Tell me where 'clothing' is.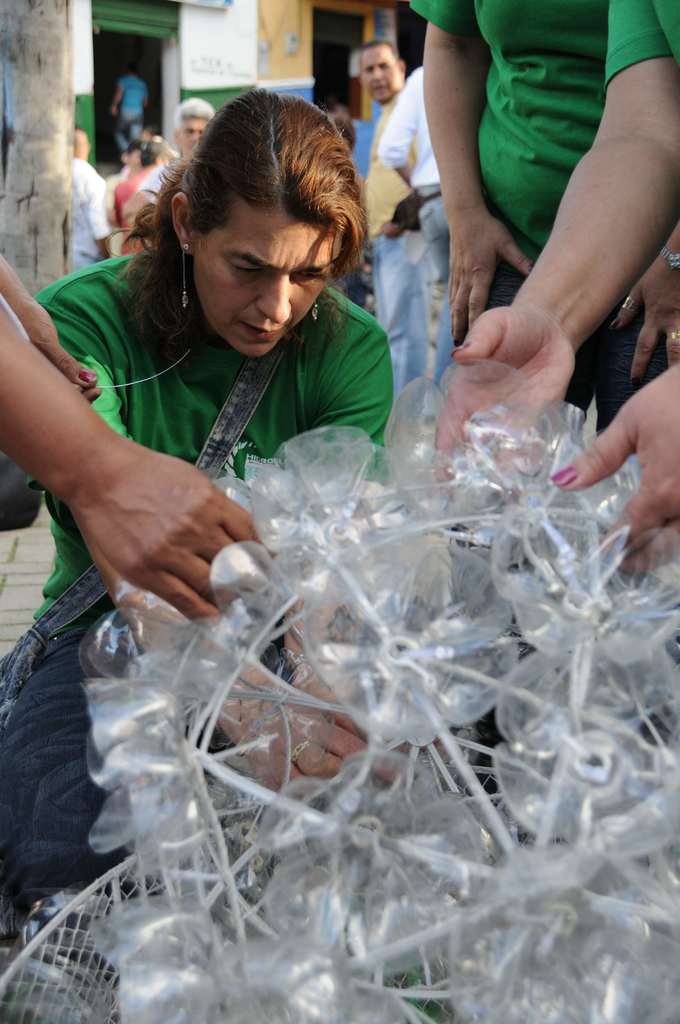
'clothing' is at crop(113, 77, 147, 147).
